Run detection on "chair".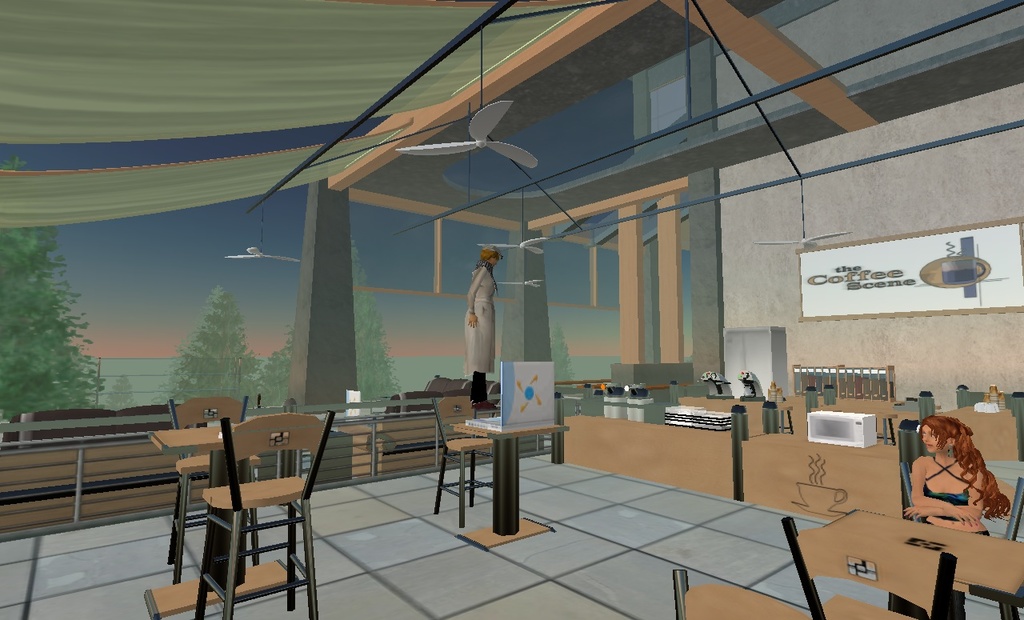
Result: bbox=(434, 394, 493, 529).
